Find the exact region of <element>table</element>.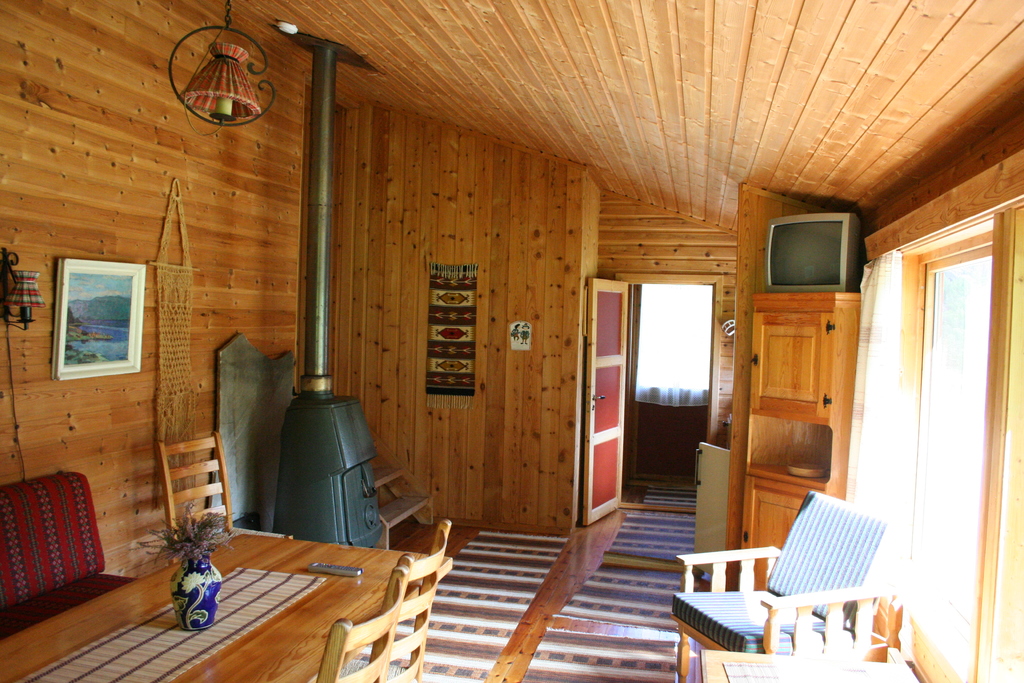
Exact region: (698, 650, 921, 682).
